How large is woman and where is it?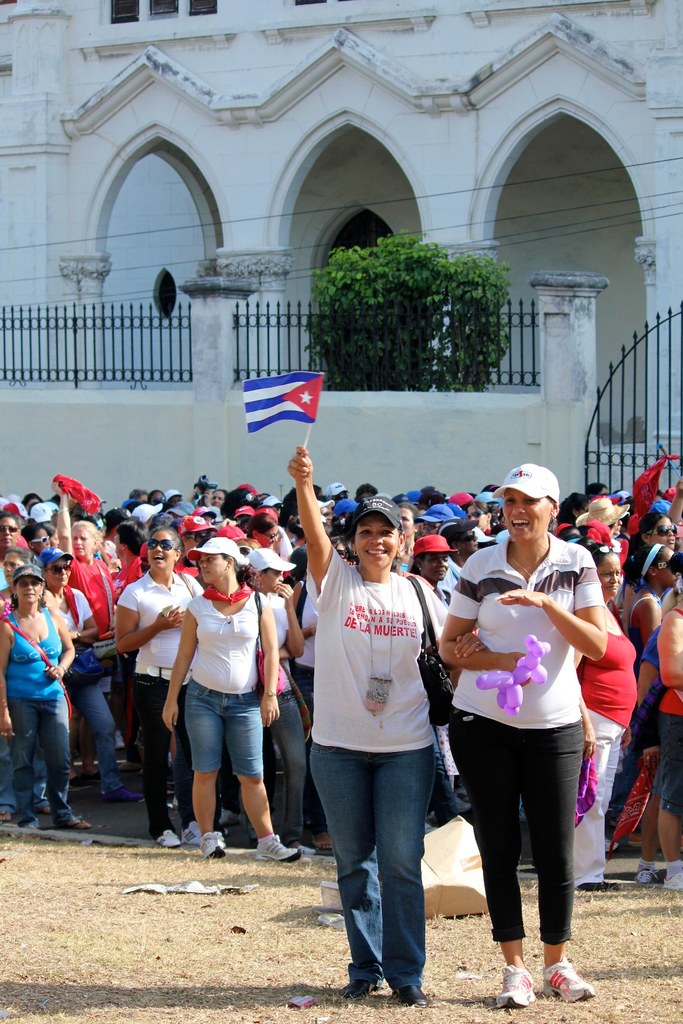
Bounding box: 158,534,301,861.
